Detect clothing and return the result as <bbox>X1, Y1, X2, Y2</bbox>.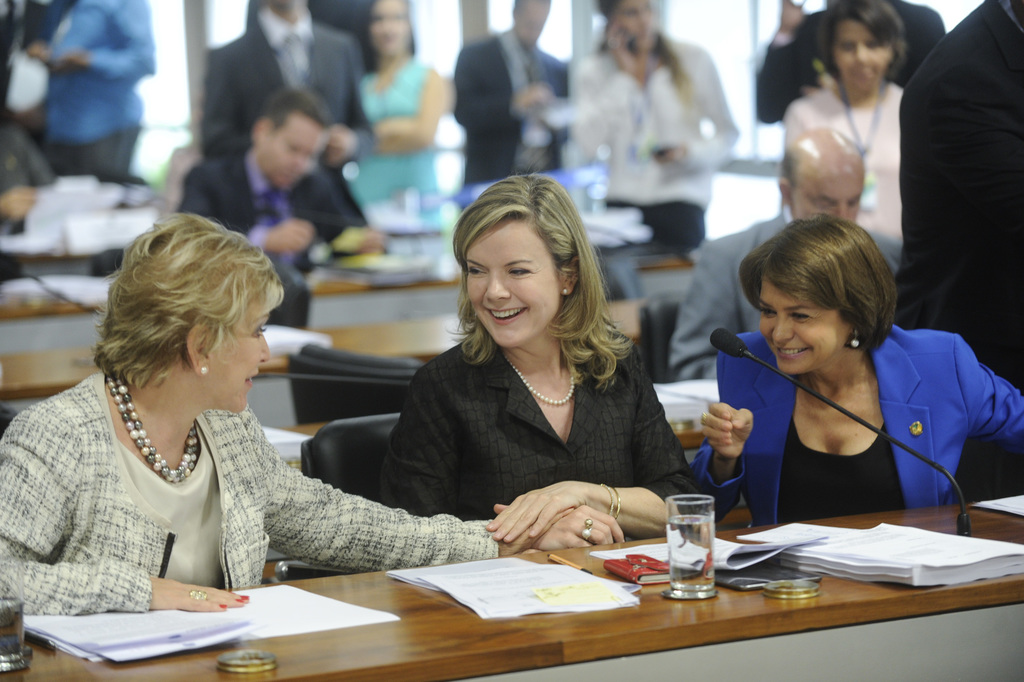
<bbox>335, 60, 440, 207</bbox>.
